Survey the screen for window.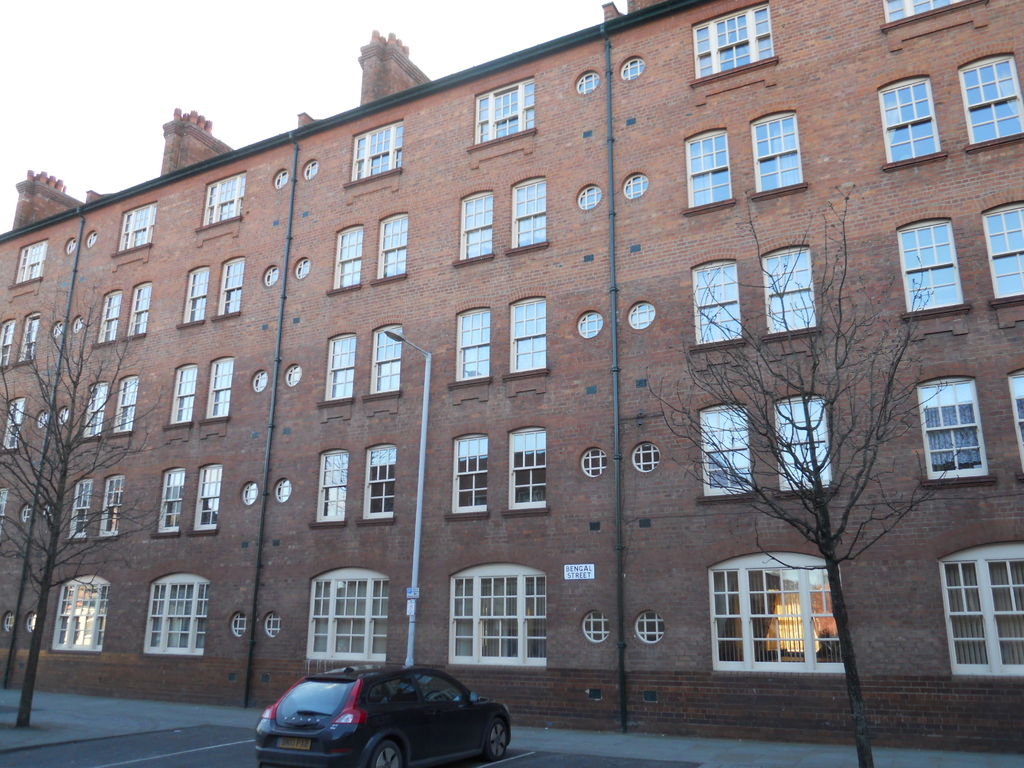
Survey found: [left=52, top=575, right=109, bottom=655].
